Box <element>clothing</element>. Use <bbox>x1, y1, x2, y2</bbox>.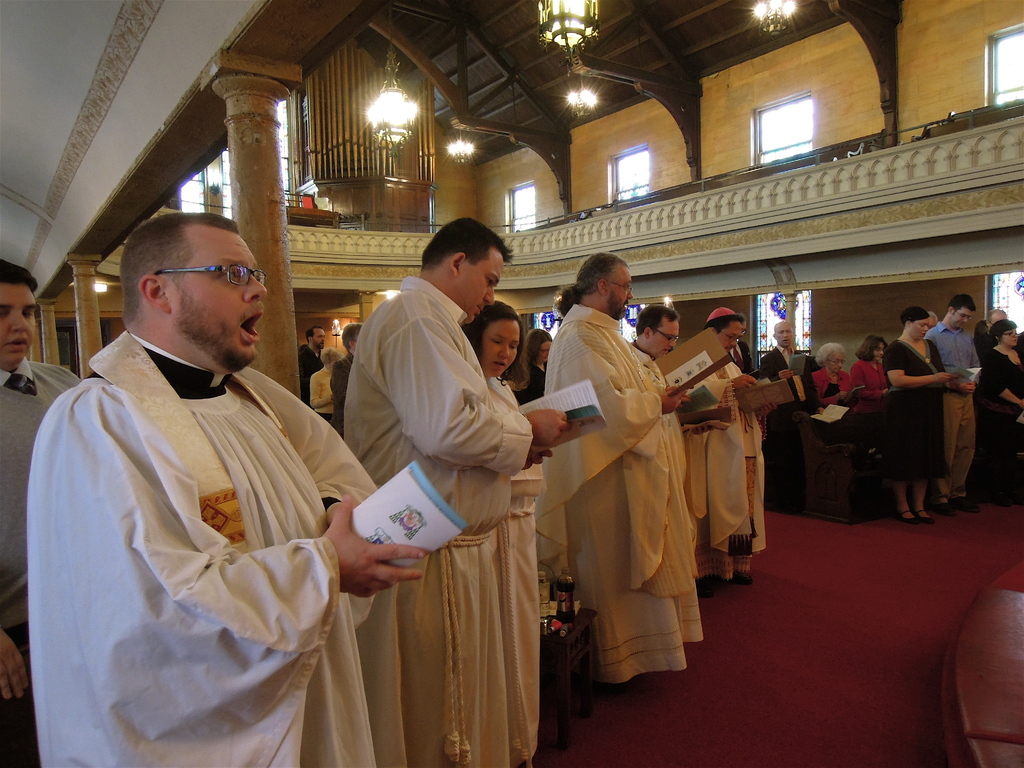
<bbox>813, 365, 847, 404</bbox>.
